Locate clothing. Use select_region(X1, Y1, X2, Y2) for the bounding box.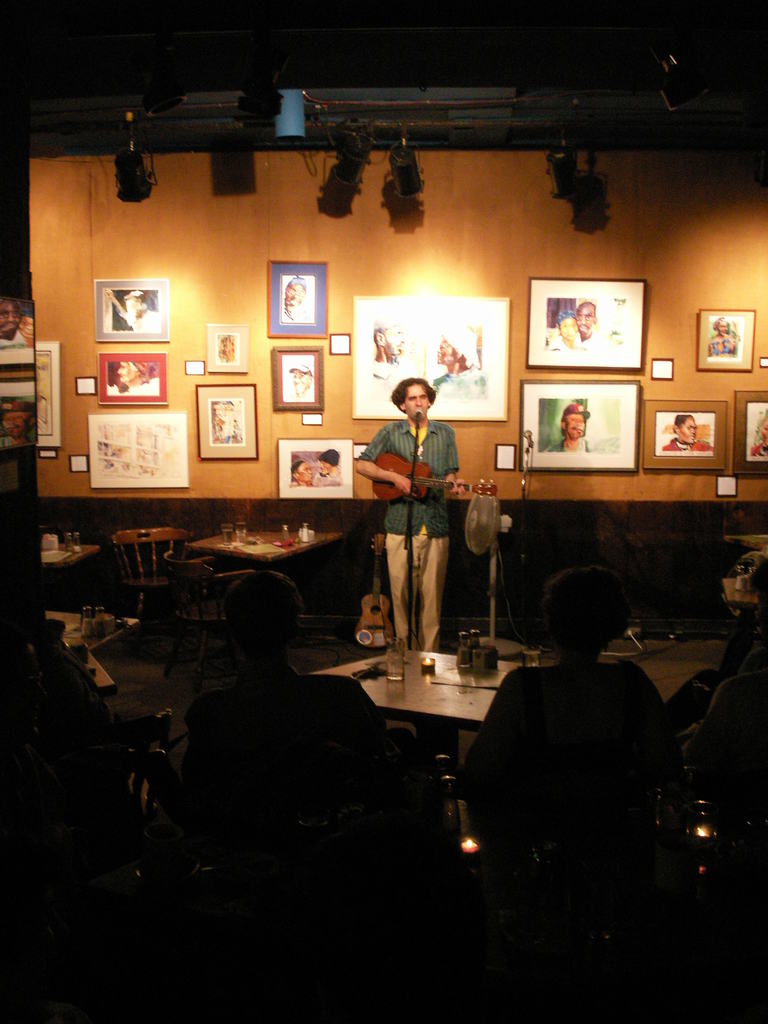
select_region(542, 443, 595, 454).
